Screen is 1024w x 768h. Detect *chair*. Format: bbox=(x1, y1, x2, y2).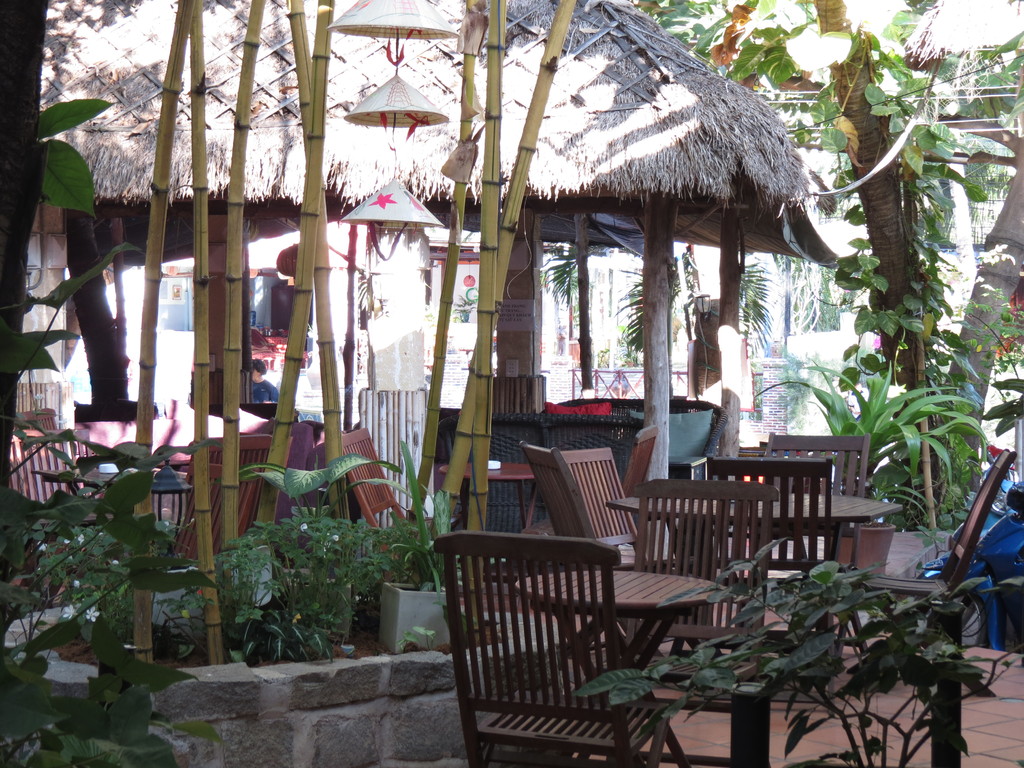
bbox=(705, 455, 835, 704).
